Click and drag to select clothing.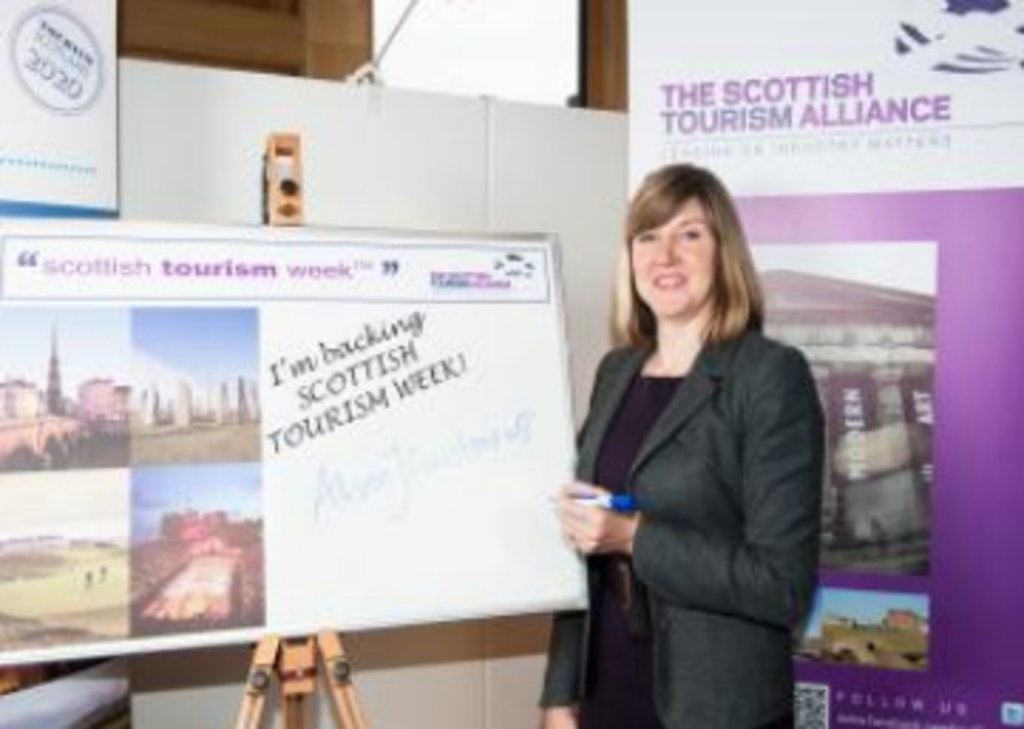
Selection: box(536, 323, 825, 726).
